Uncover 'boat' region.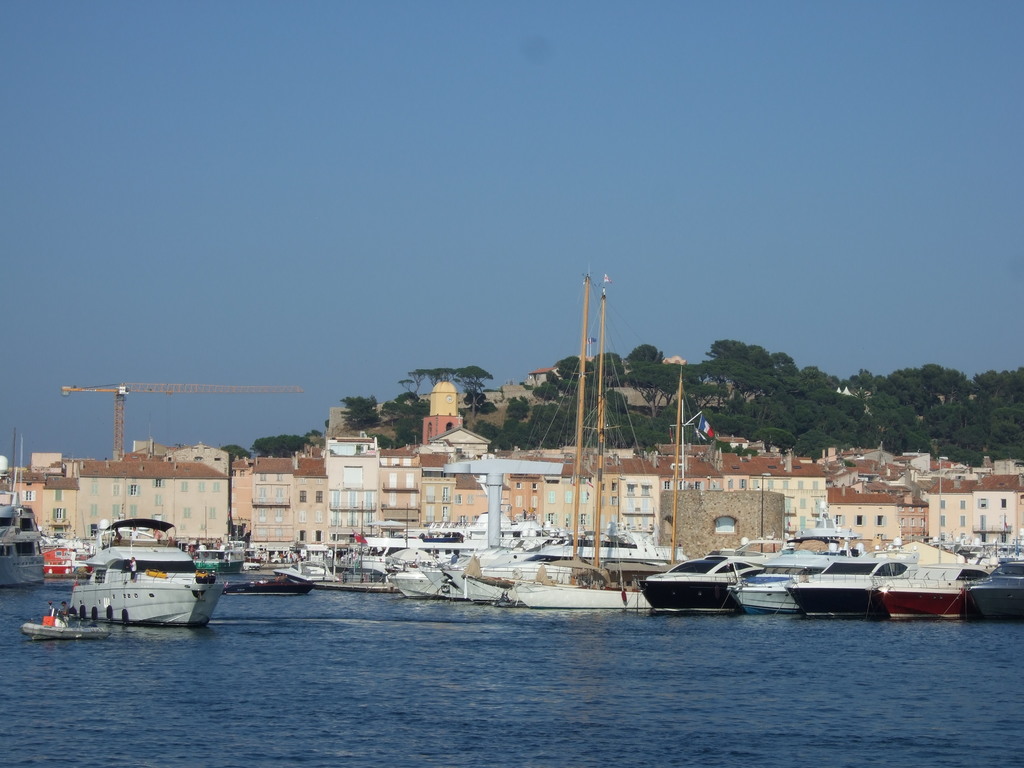
Uncovered: (787, 553, 911, 614).
